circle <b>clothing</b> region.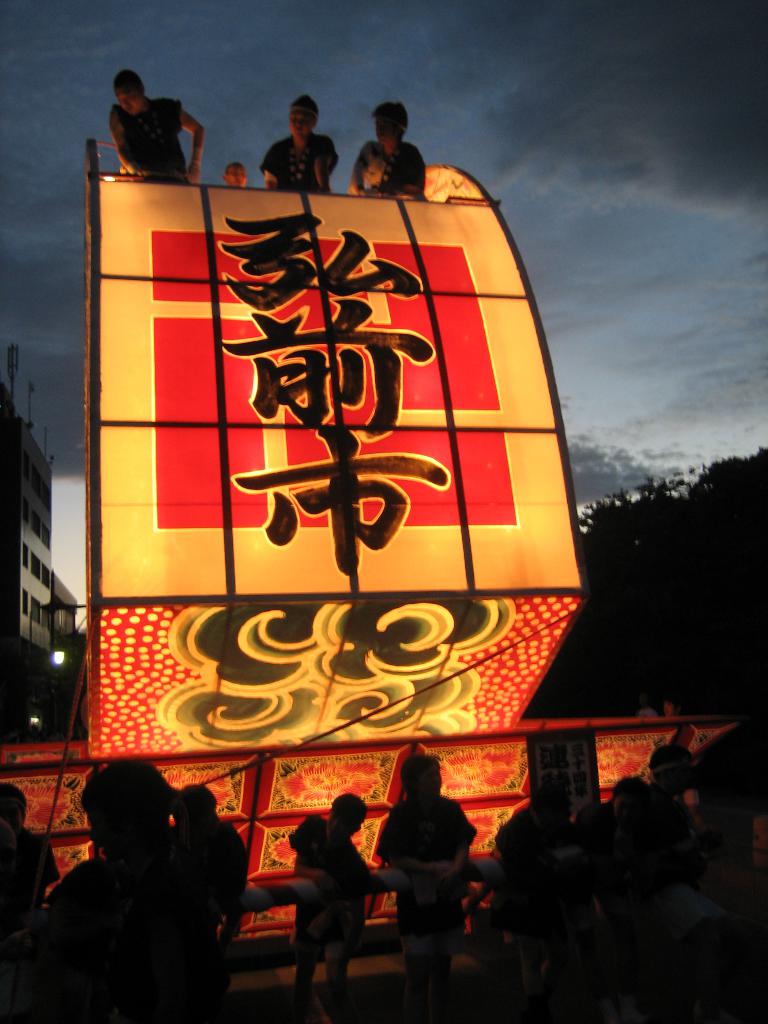
Region: bbox=[353, 138, 432, 209].
